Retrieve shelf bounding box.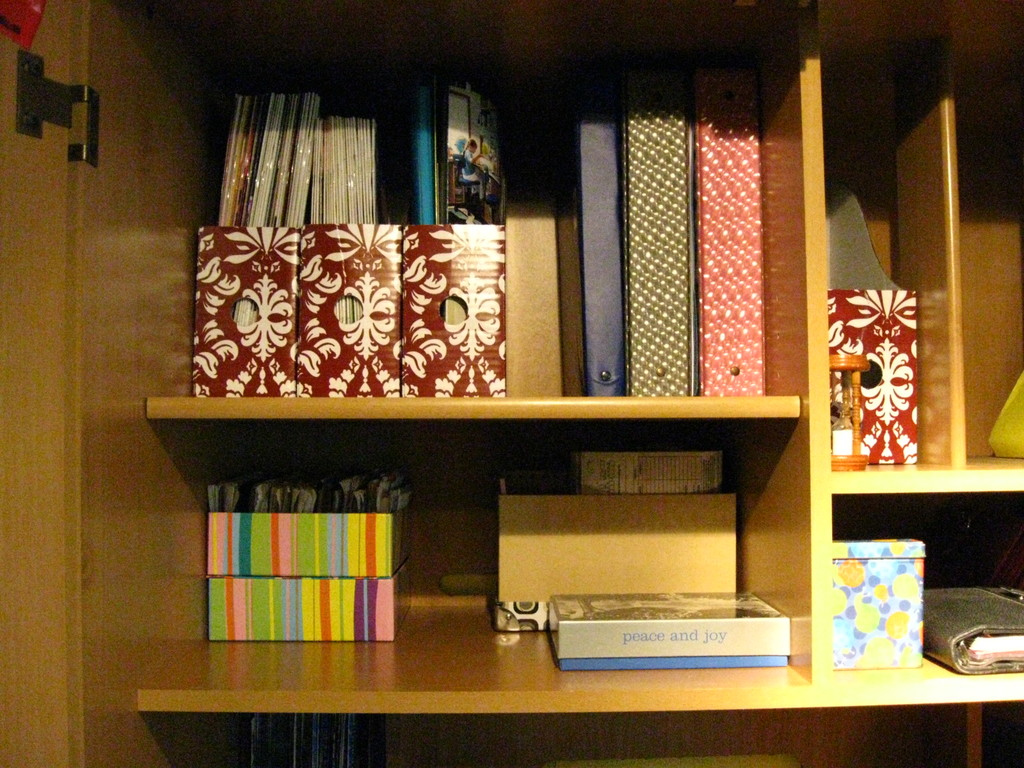
Bounding box: <box>141,379,802,435</box>.
